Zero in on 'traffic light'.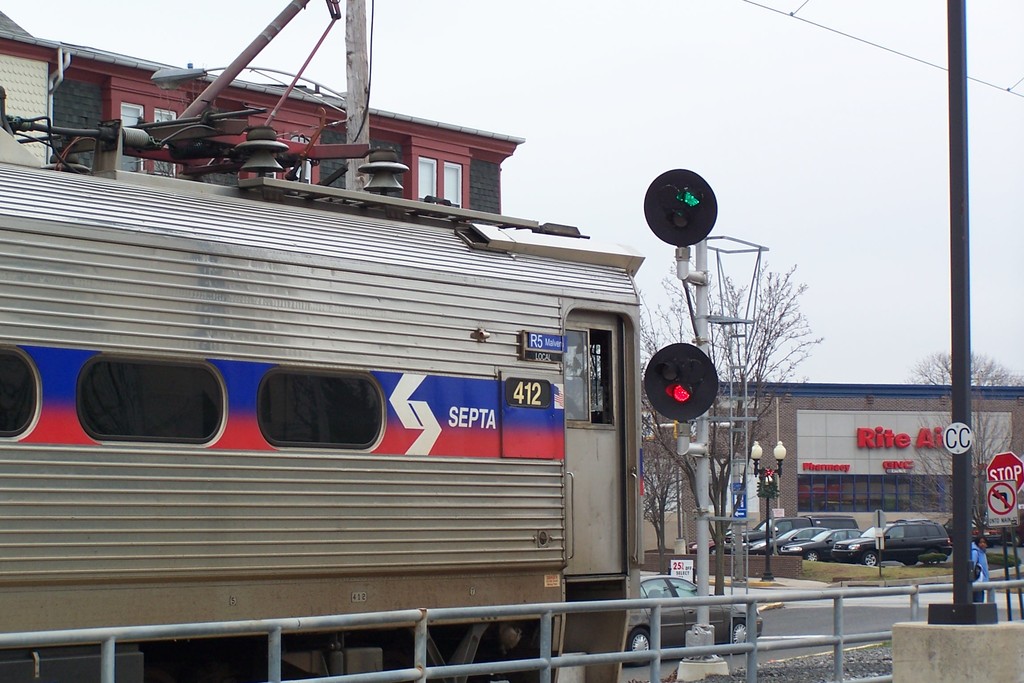
Zeroed in: bbox=[642, 341, 719, 423].
